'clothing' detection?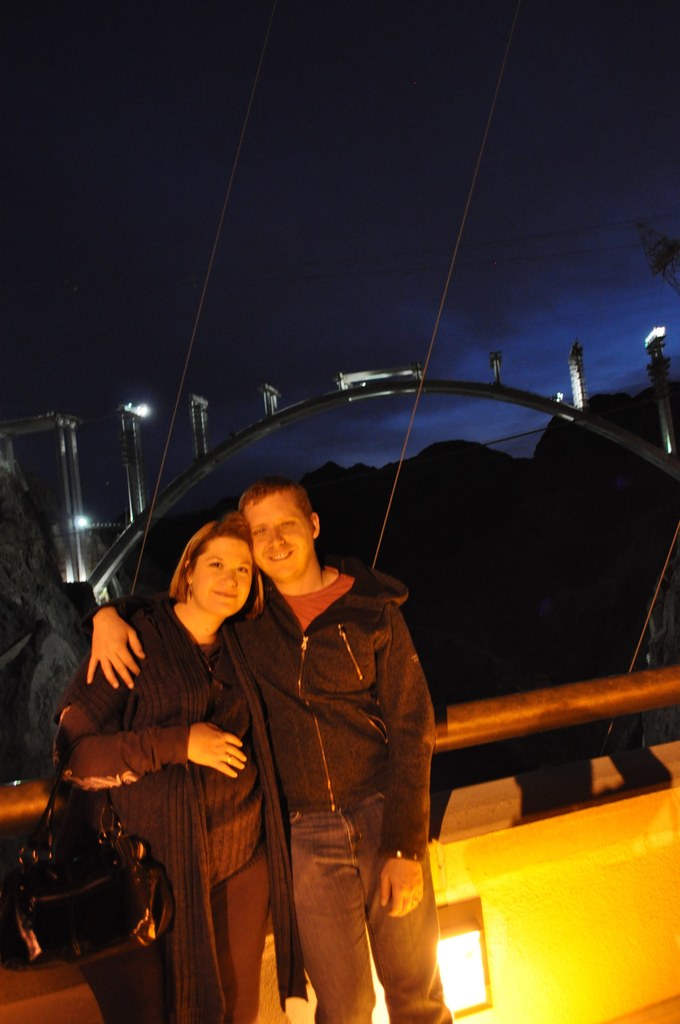
Rect(140, 557, 467, 1023)
